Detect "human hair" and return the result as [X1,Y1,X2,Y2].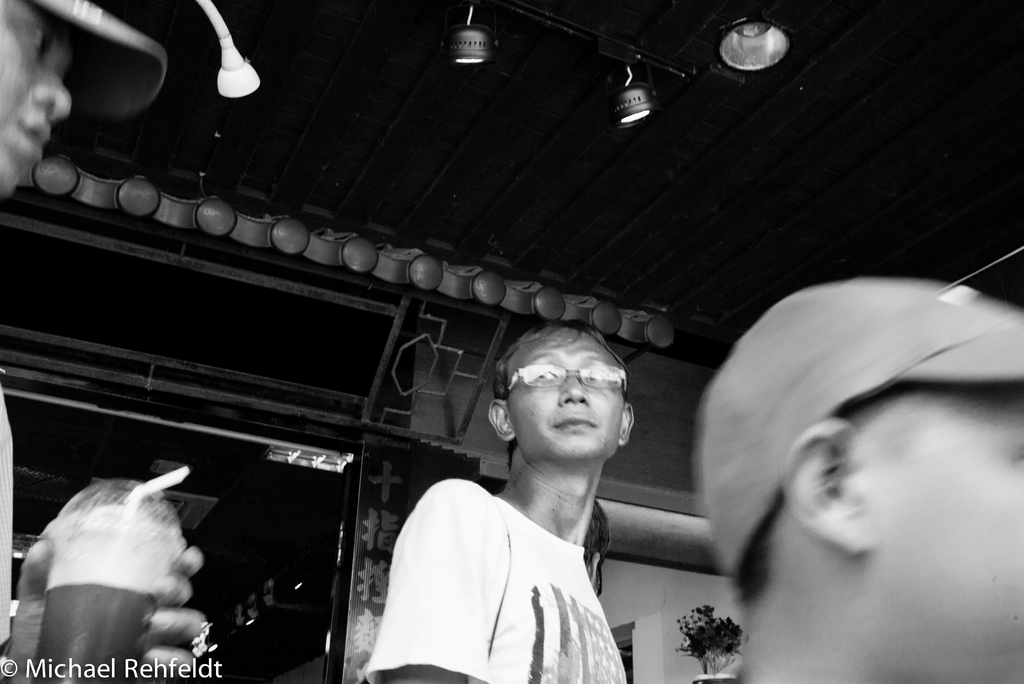
[486,313,625,393].
